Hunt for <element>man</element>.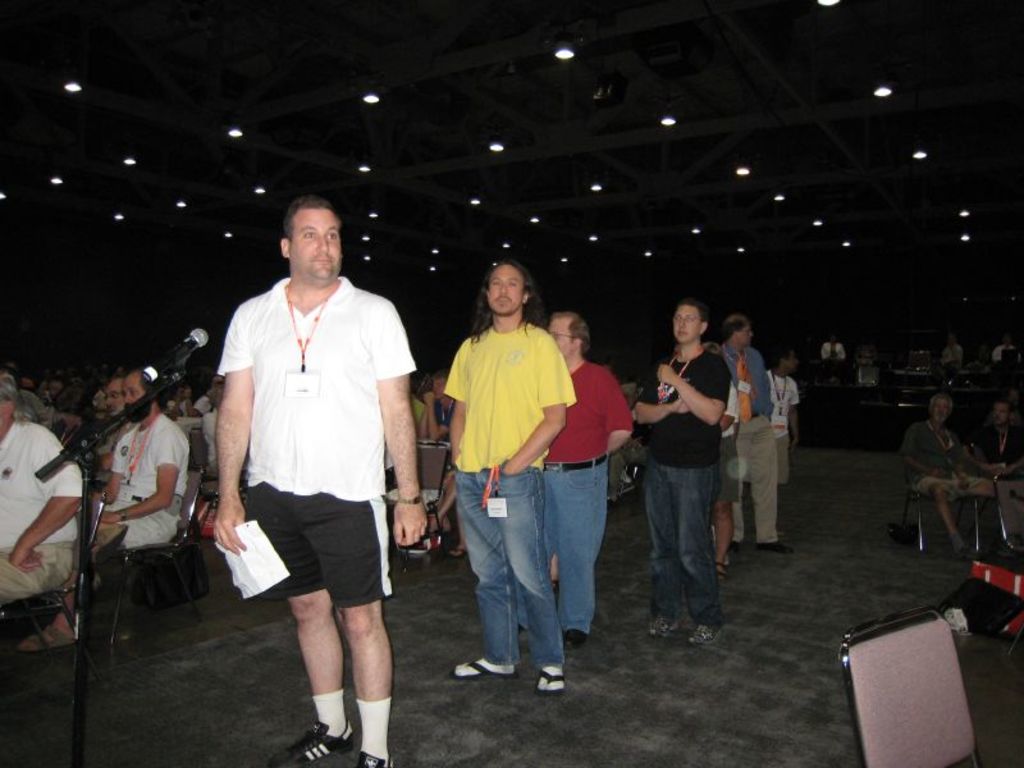
Hunted down at left=209, top=198, right=438, bottom=767.
